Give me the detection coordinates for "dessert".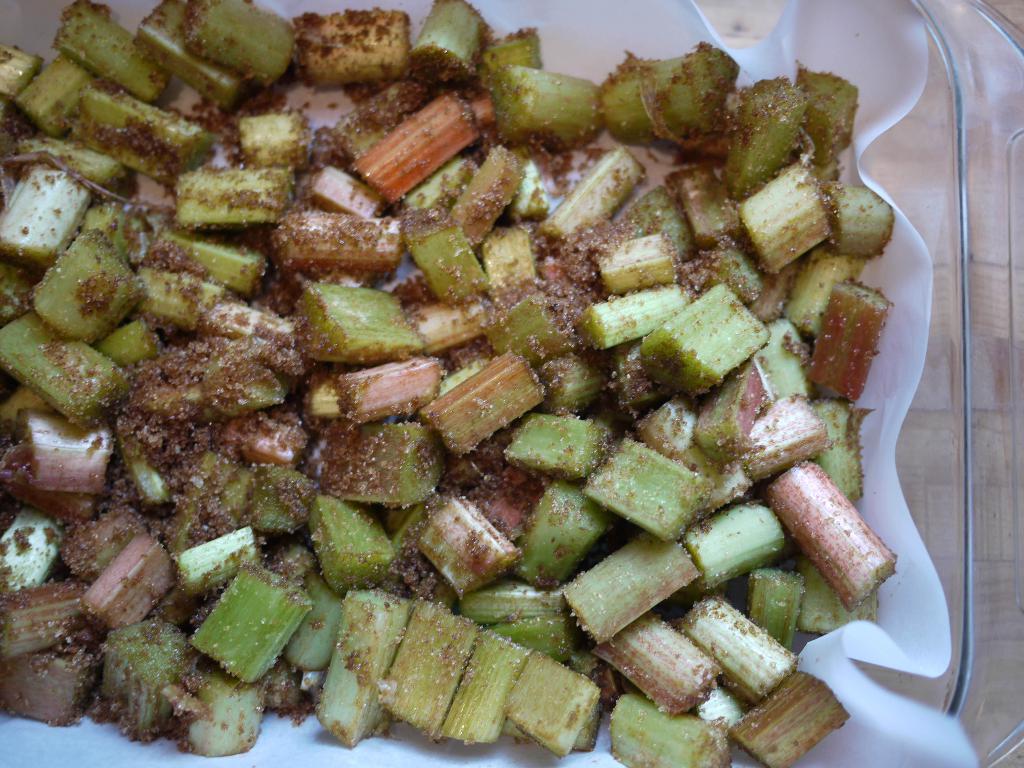
<box>794,77,881,168</box>.
